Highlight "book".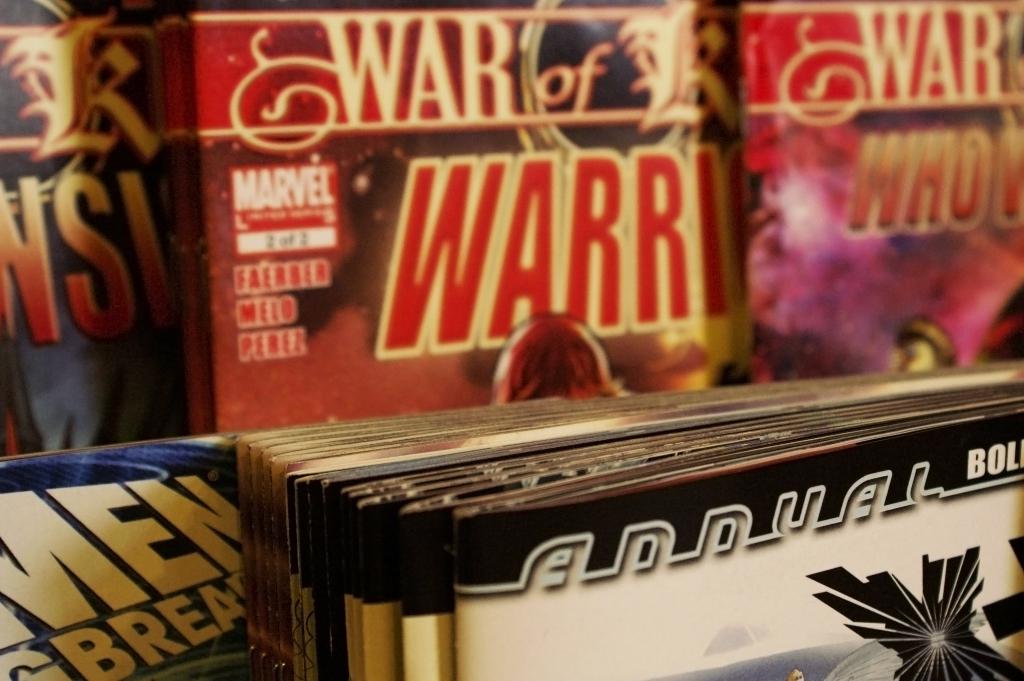
Highlighted region: 724 0 1023 387.
